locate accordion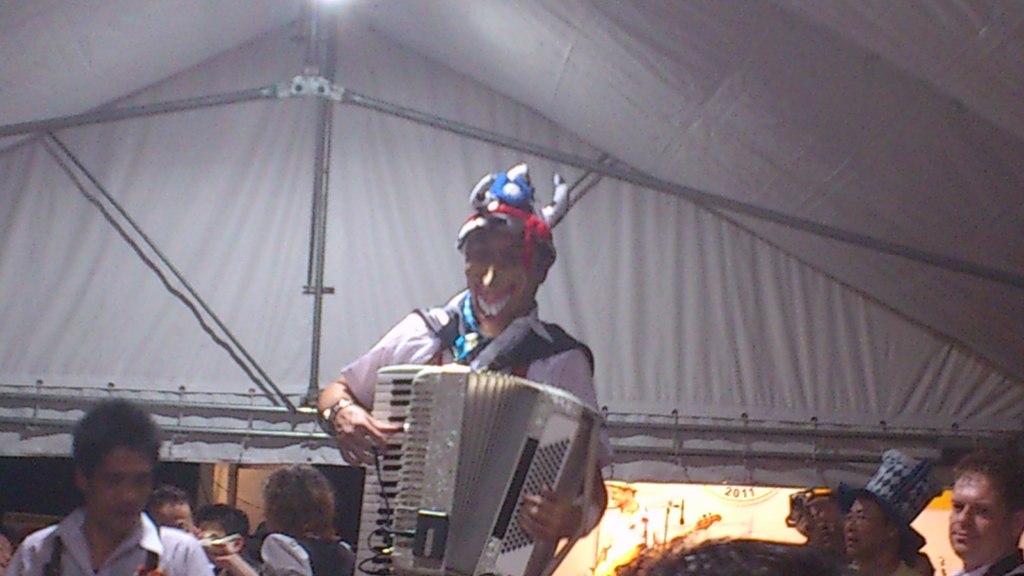
355 352 592 561
